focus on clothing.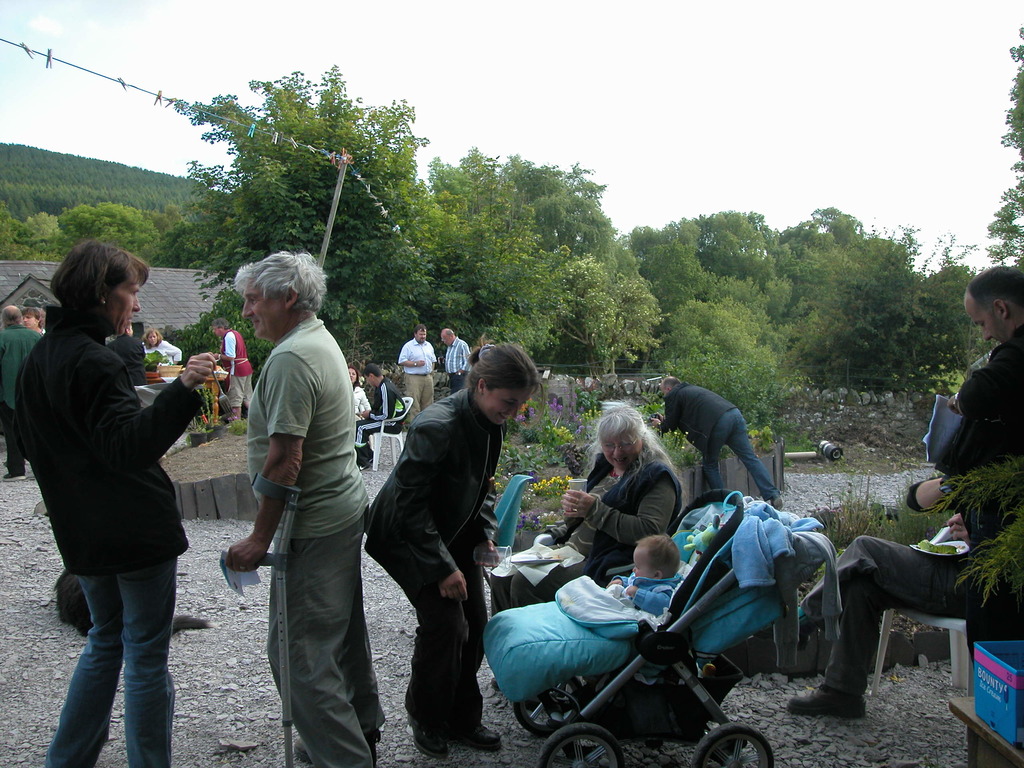
Focused at [left=355, top=374, right=408, bottom=459].
